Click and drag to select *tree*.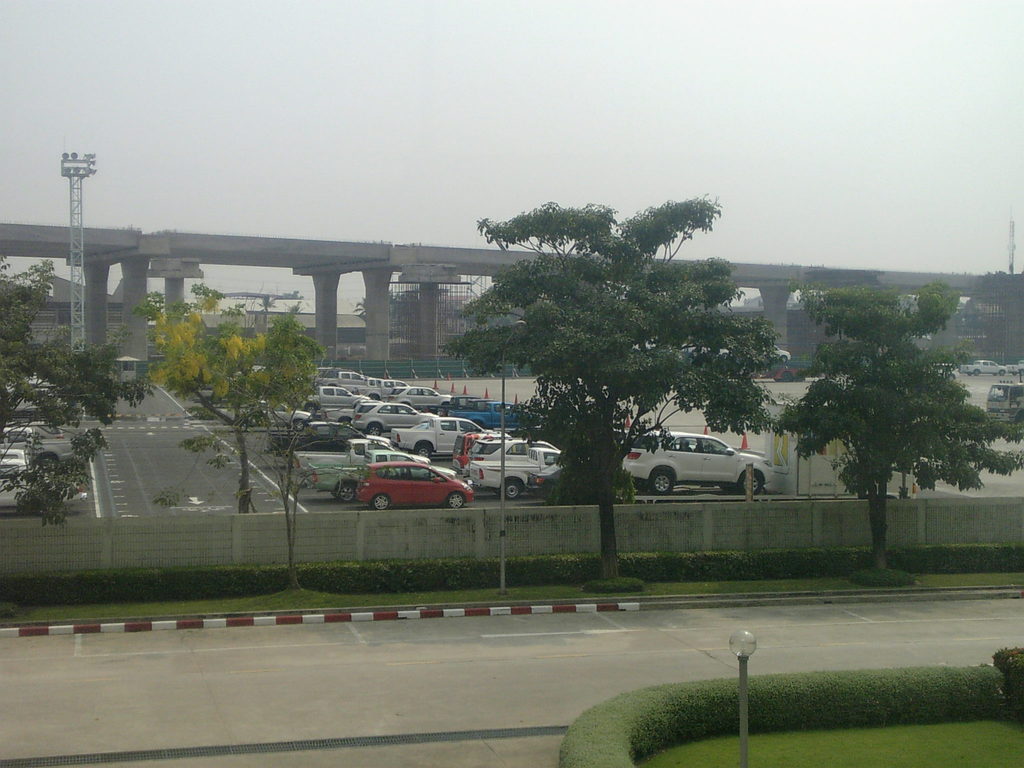
Selection: bbox=[144, 278, 330, 526].
